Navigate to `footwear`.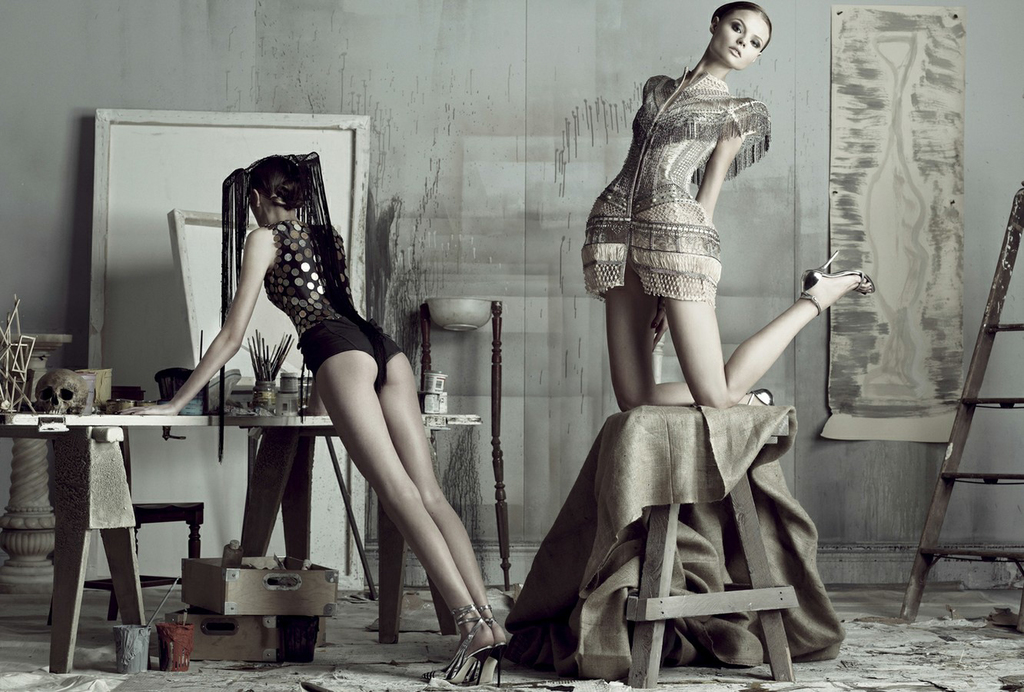
Navigation target: detection(477, 599, 510, 689).
